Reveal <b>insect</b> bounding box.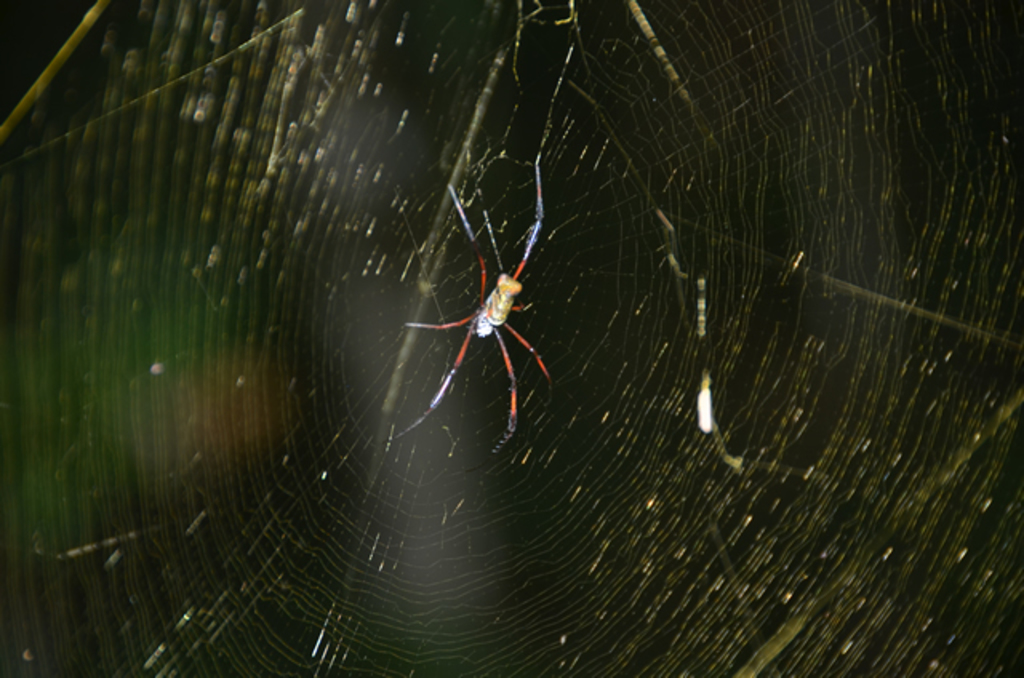
Revealed: BBox(384, 152, 555, 461).
